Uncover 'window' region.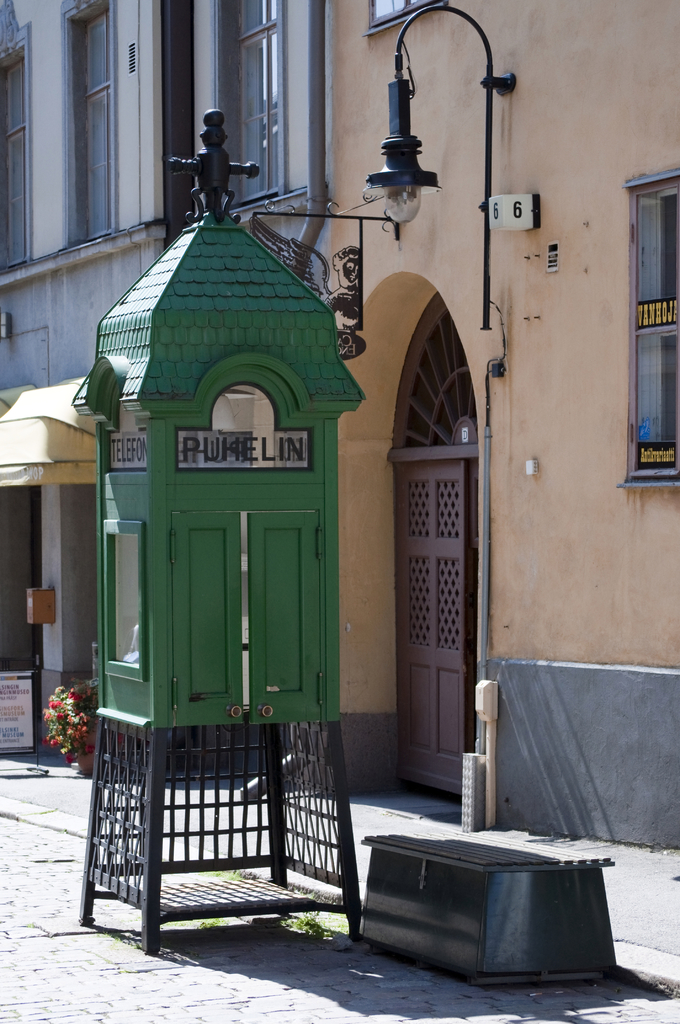
Uncovered: left=371, top=0, right=430, bottom=16.
